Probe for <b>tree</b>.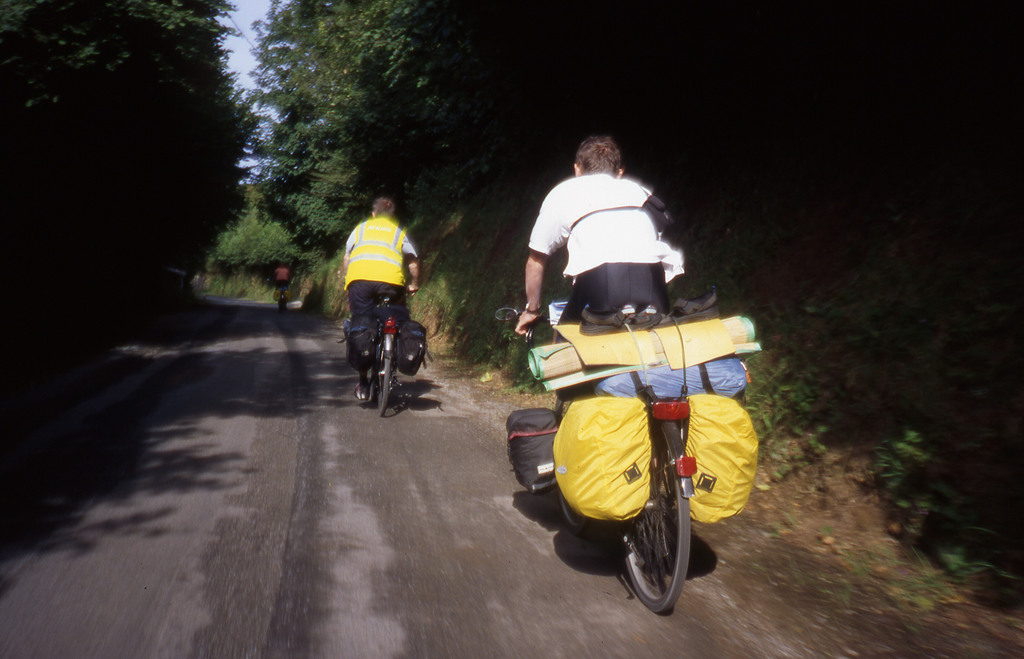
Probe result: {"left": 0, "top": 0, "right": 258, "bottom": 328}.
